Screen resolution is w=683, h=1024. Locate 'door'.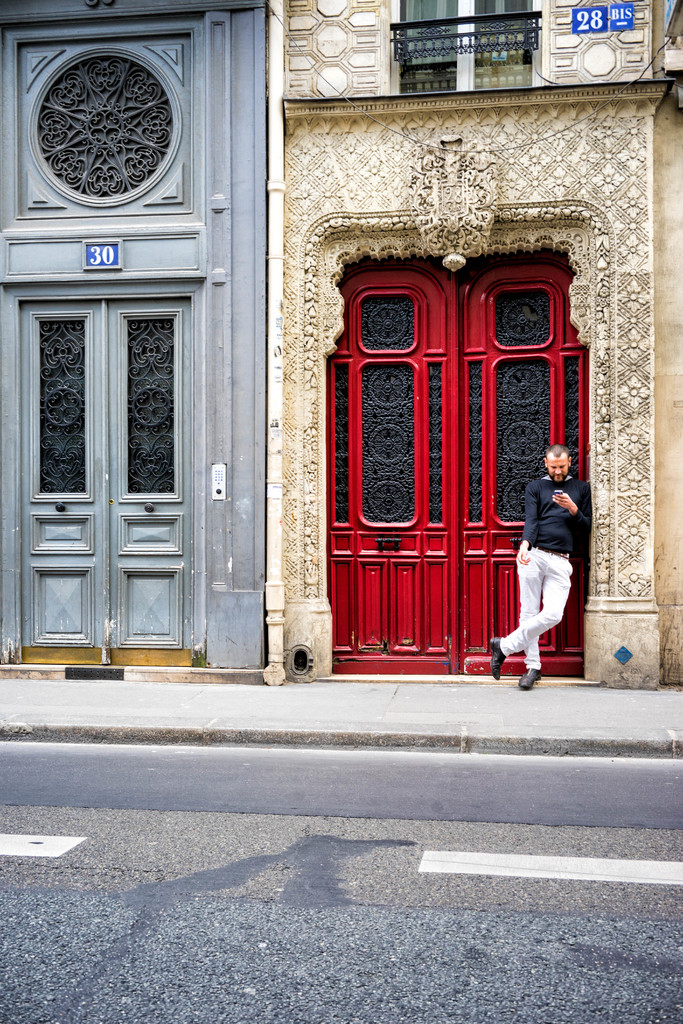
bbox=(104, 294, 206, 662).
